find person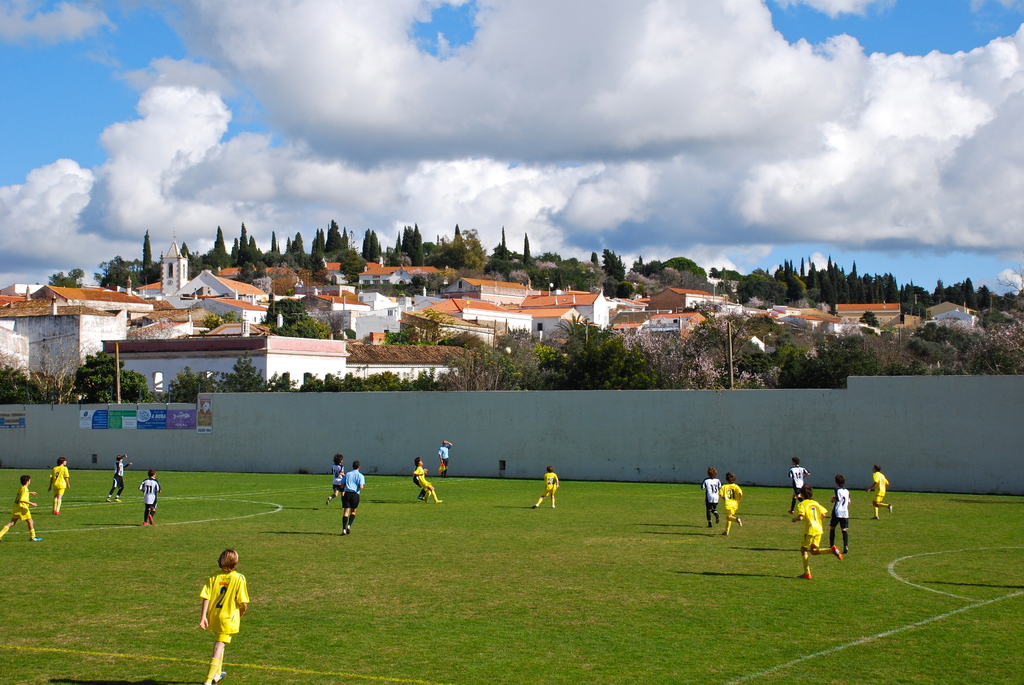
190:543:246:661
